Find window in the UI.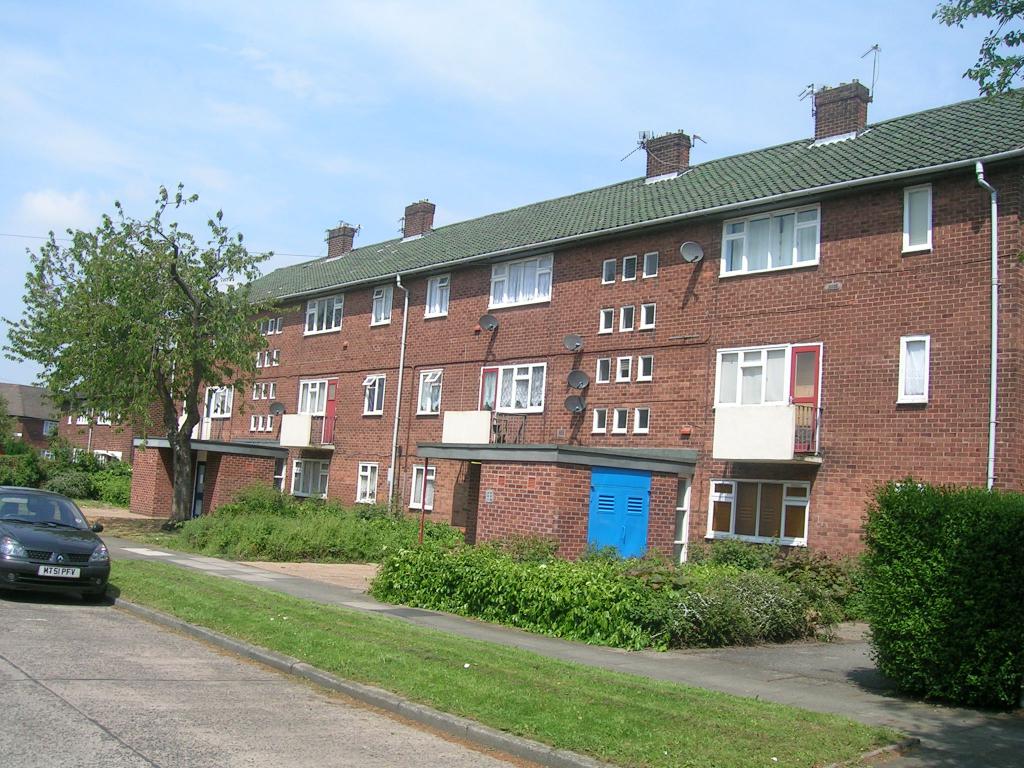
UI element at BBox(291, 373, 333, 447).
